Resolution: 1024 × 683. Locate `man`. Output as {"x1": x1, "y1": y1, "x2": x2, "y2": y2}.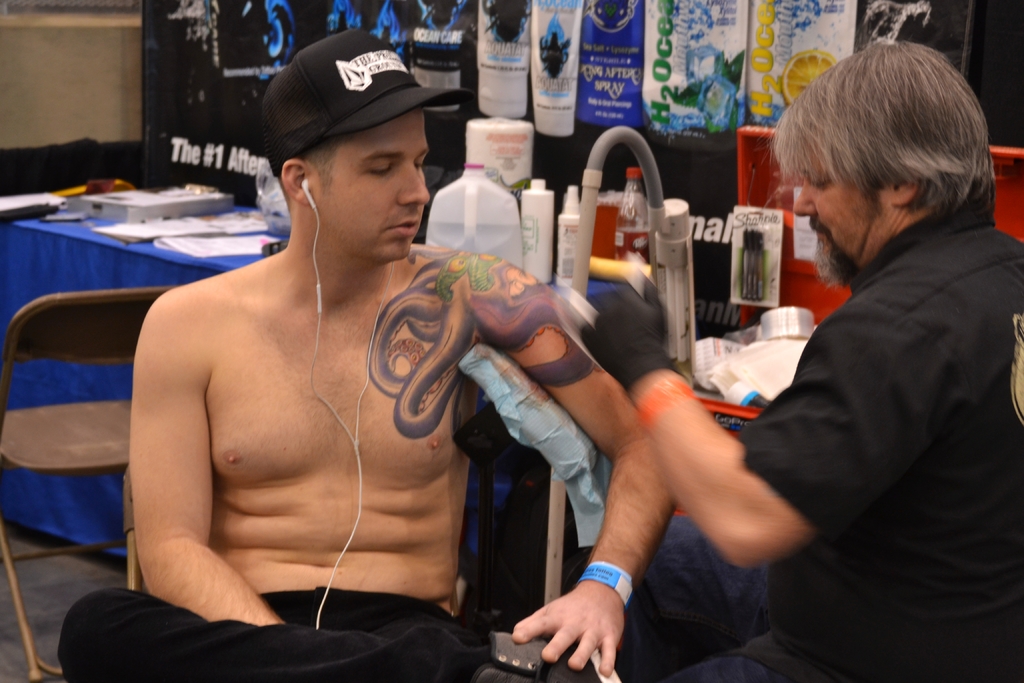
{"x1": 641, "y1": 58, "x2": 989, "y2": 660}.
